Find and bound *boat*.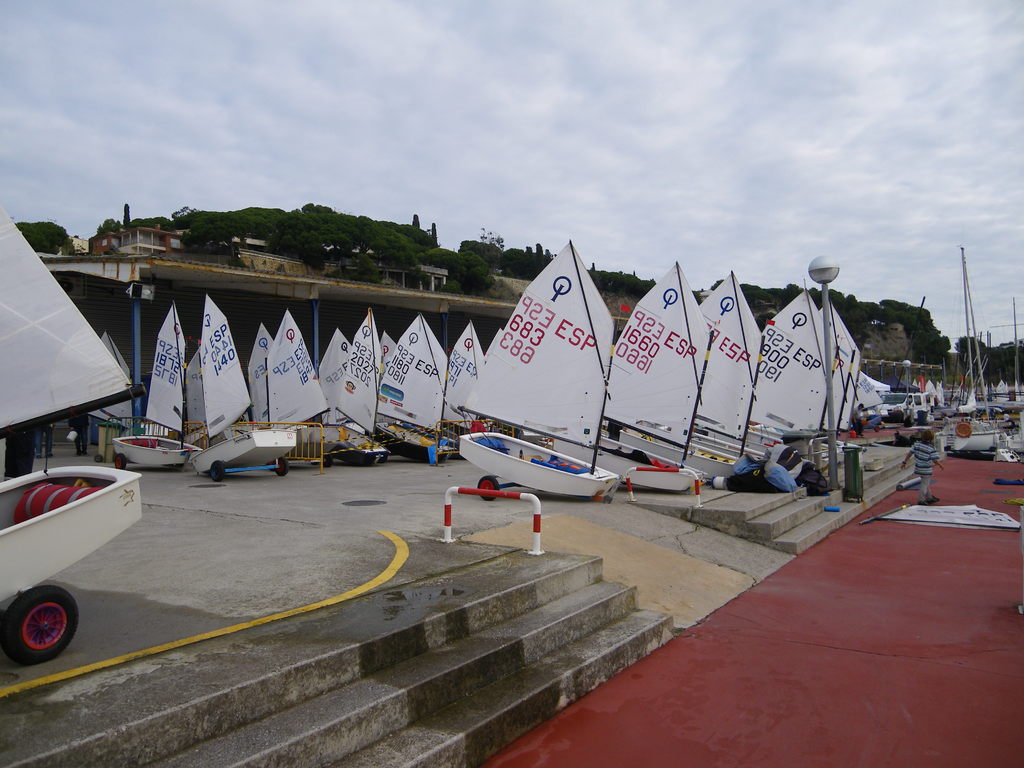
Bound: x1=0 y1=211 x2=142 y2=671.
